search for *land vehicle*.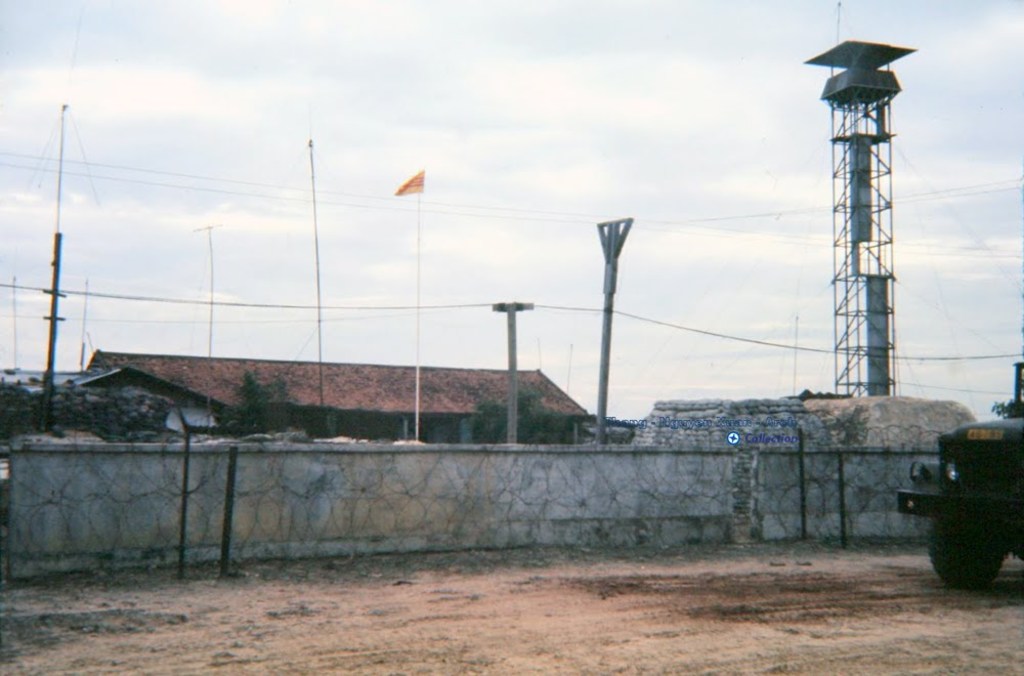
Found at [x1=892, y1=402, x2=1023, y2=594].
